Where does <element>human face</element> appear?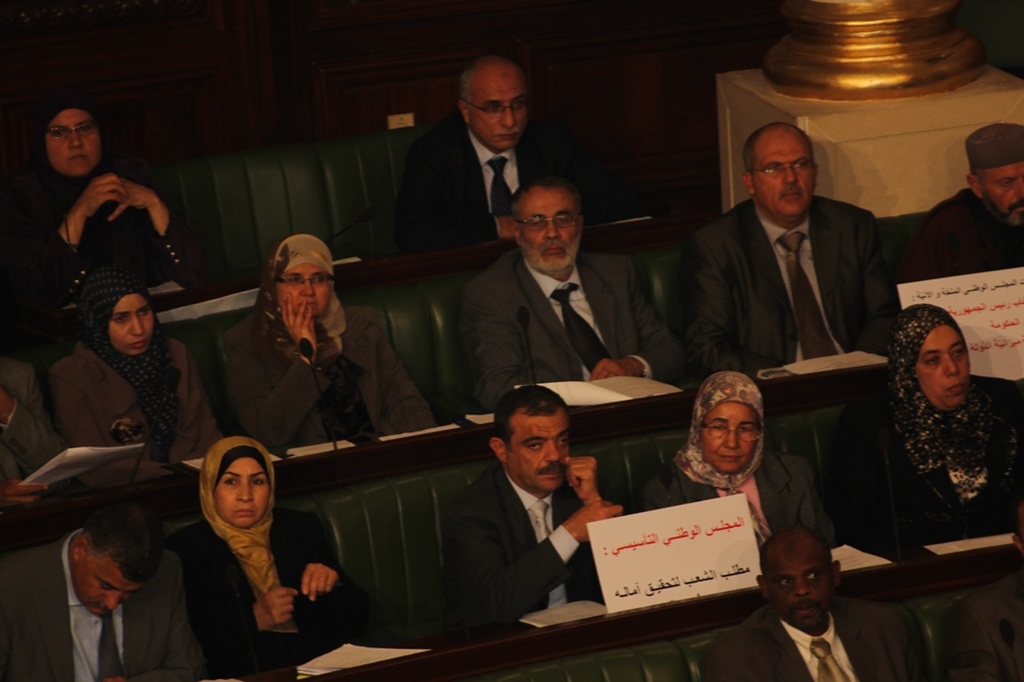
Appears at Rect(524, 197, 578, 267).
